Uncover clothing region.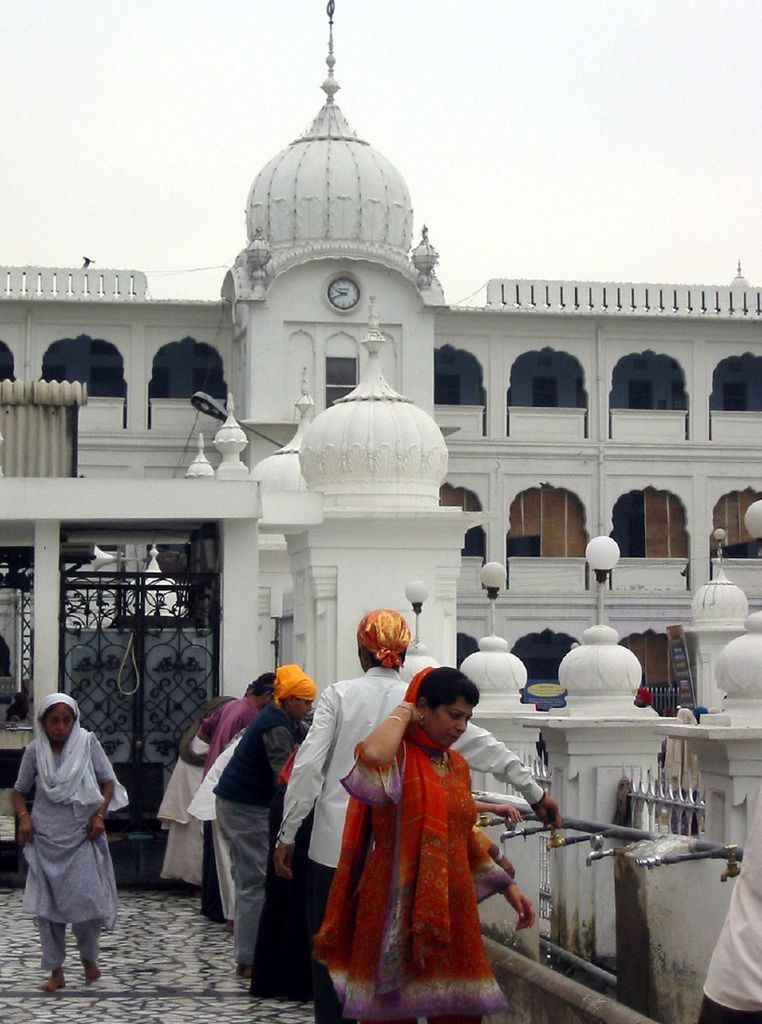
Uncovered: left=247, top=749, right=310, bottom=998.
